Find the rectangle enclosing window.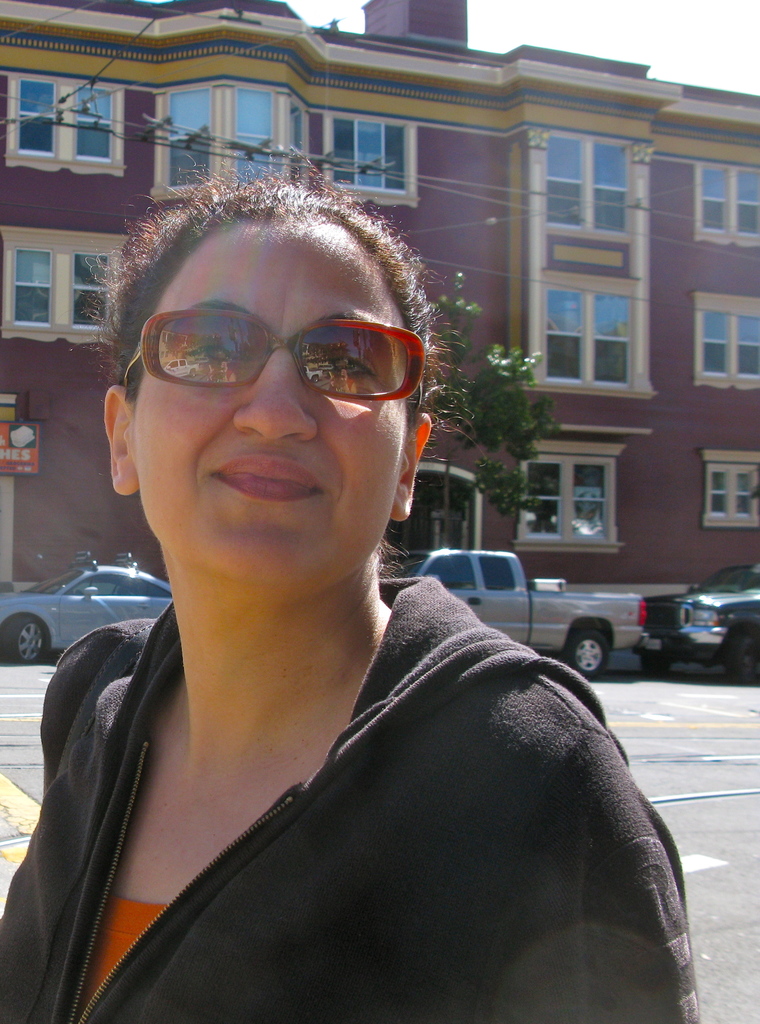
<box>698,294,759,392</box>.
